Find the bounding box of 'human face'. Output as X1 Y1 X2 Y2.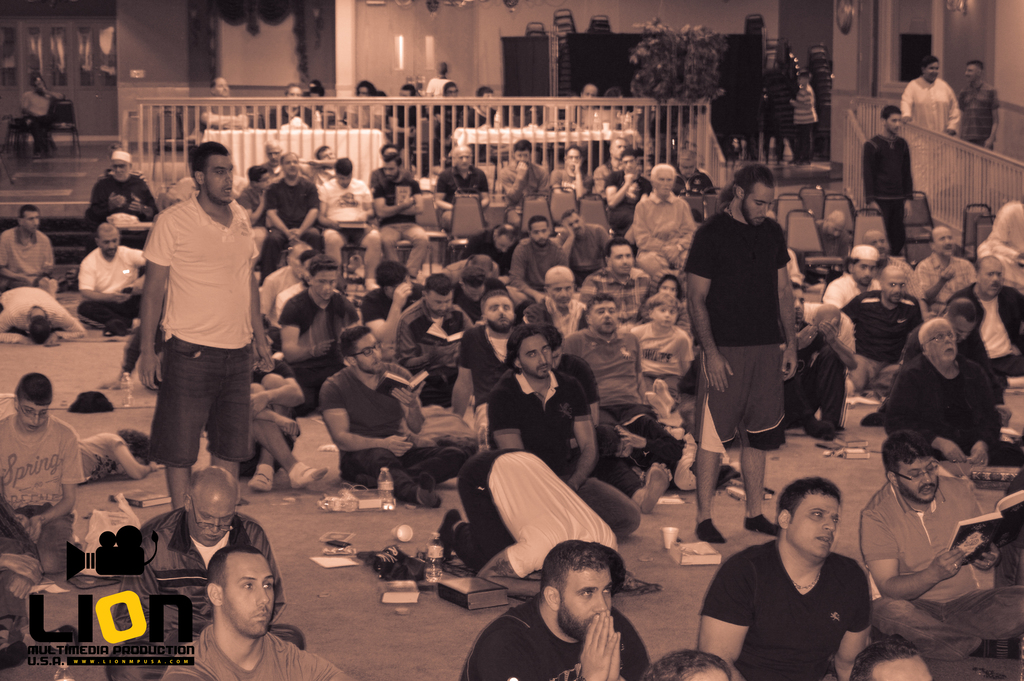
742 185 776 227.
